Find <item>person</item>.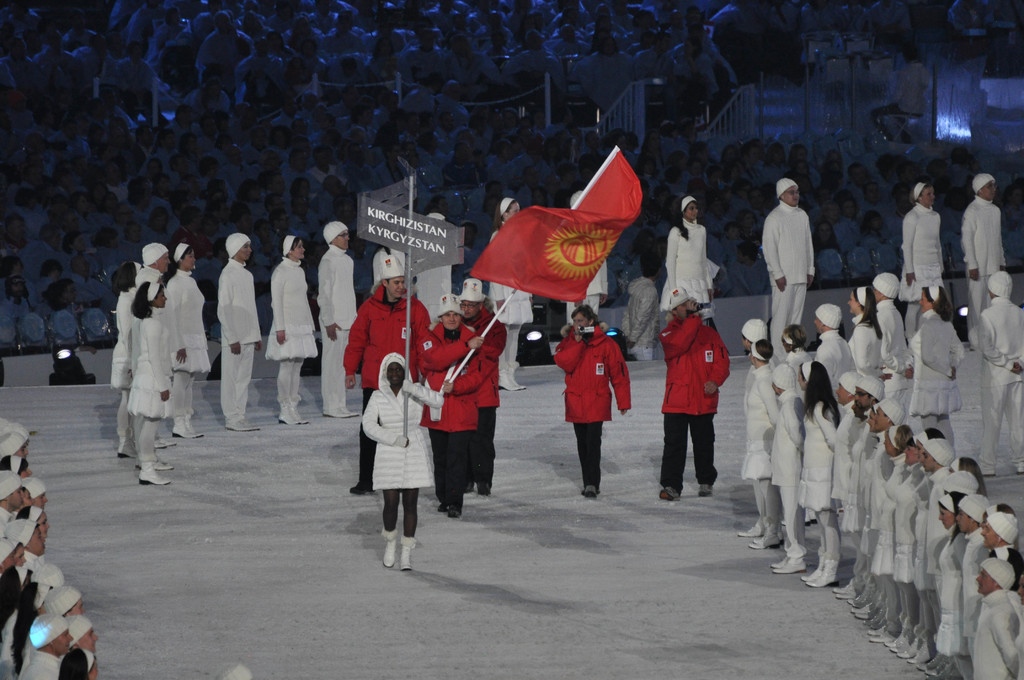
region(140, 241, 173, 275).
